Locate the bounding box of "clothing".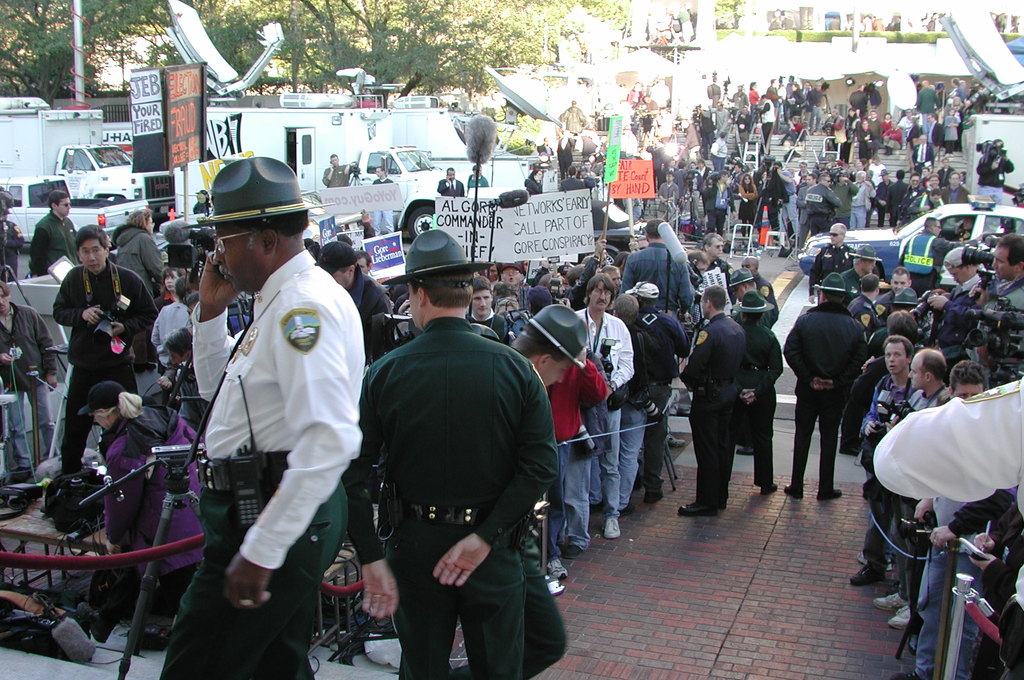
Bounding box: <bbox>0, 223, 24, 280</bbox>.
